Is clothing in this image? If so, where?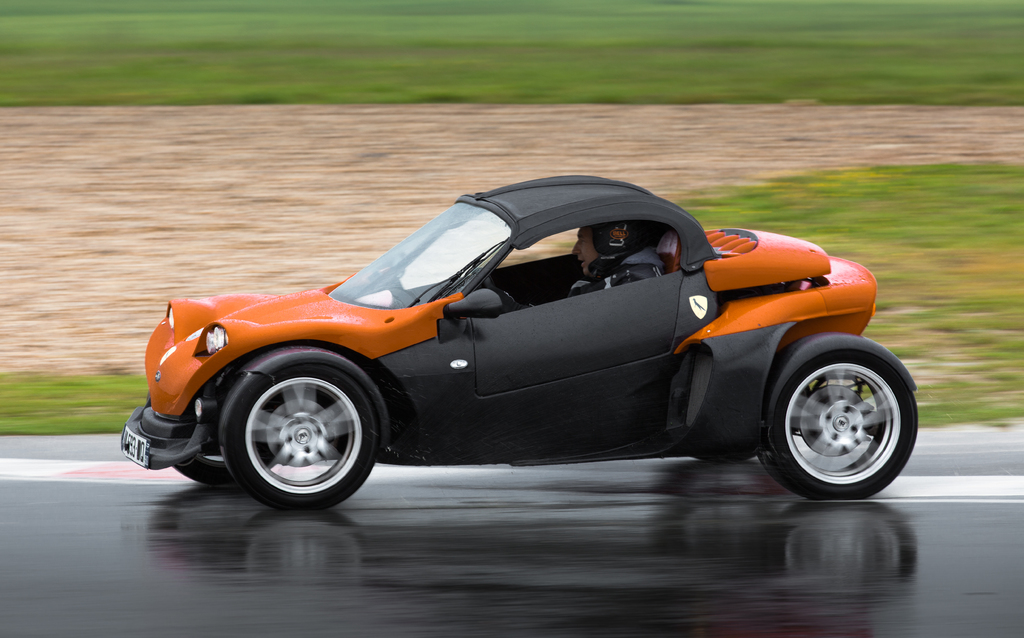
Yes, at Rect(567, 248, 662, 293).
